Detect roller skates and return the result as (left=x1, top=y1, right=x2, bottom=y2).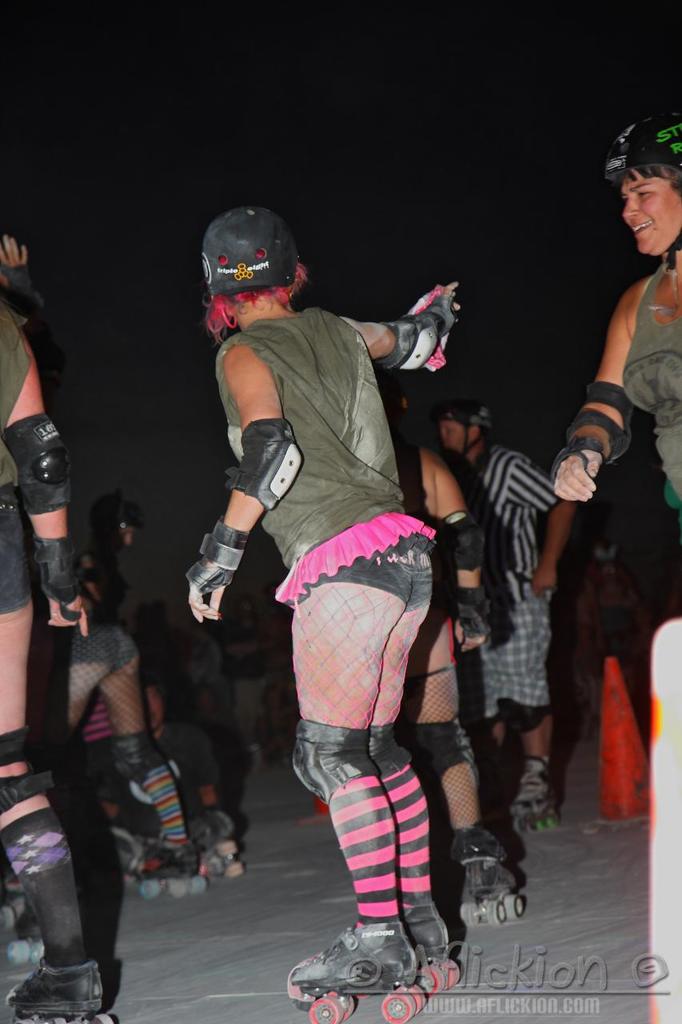
(left=287, top=918, right=427, bottom=1023).
